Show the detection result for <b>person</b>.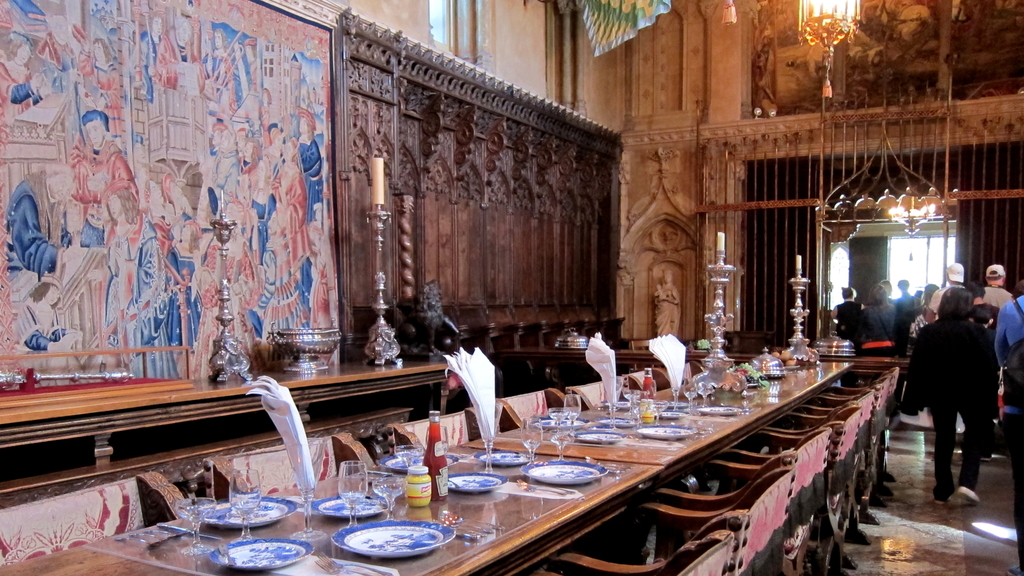
x1=109, y1=187, x2=139, y2=274.
